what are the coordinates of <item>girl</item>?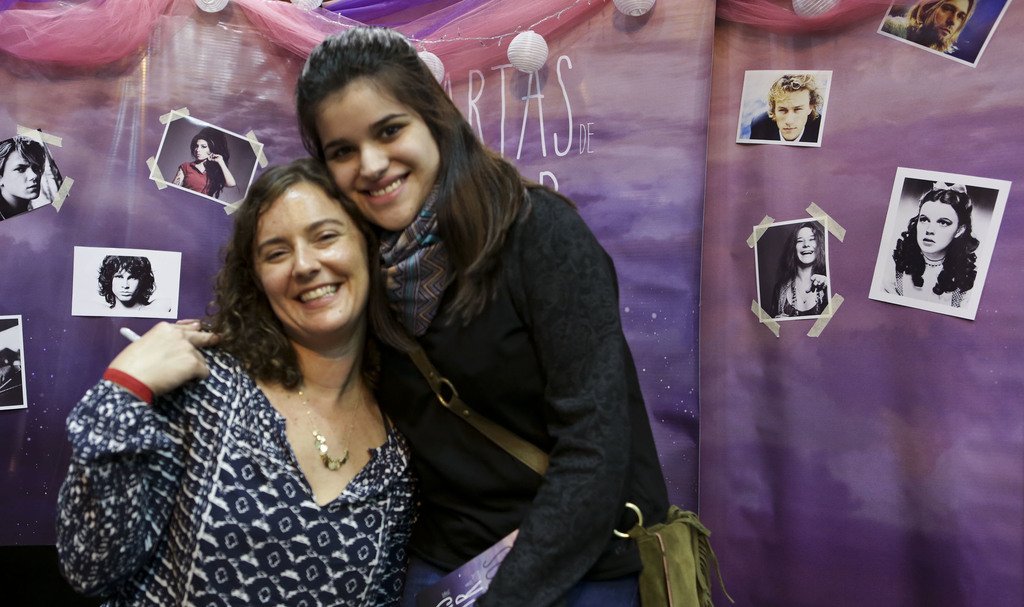
l=888, t=181, r=979, b=311.
